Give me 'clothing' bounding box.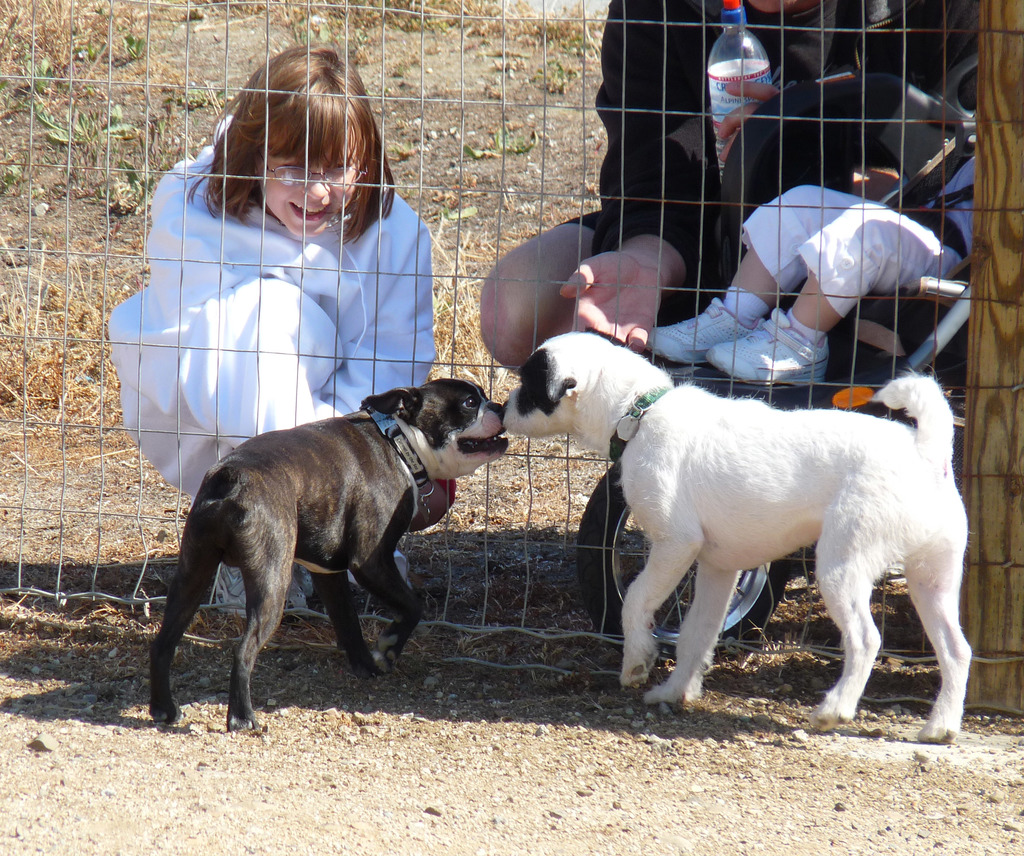
bbox=[561, 0, 979, 377].
